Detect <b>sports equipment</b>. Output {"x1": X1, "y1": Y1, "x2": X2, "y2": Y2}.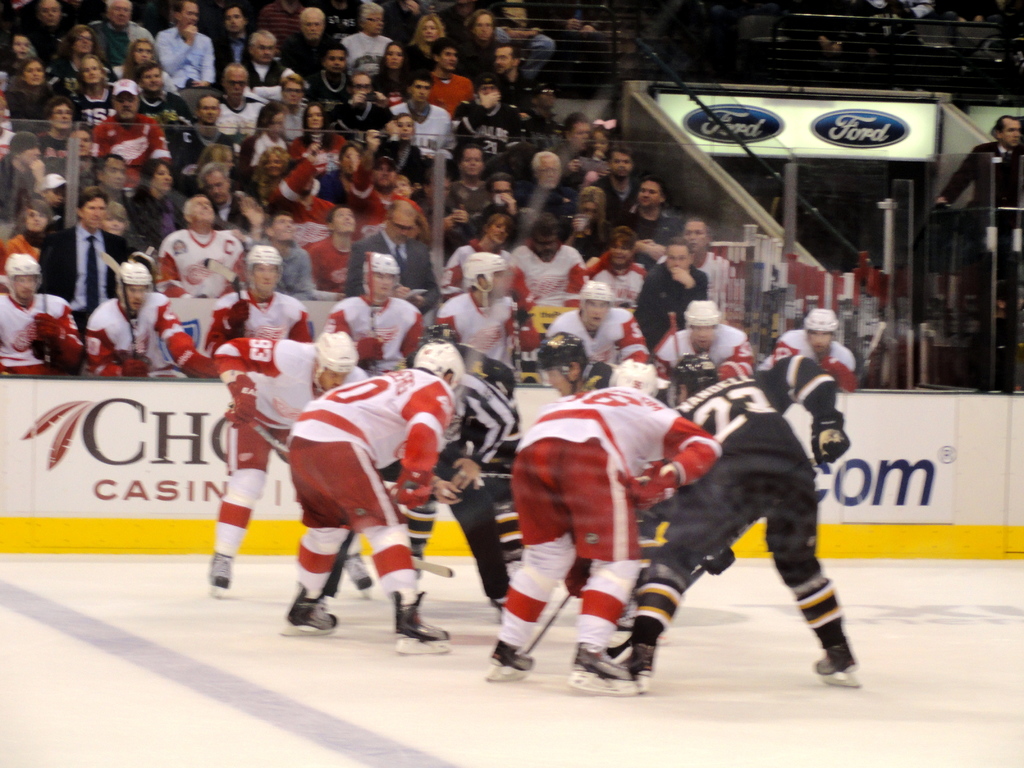
{"x1": 234, "y1": 372, "x2": 262, "y2": 426}.
